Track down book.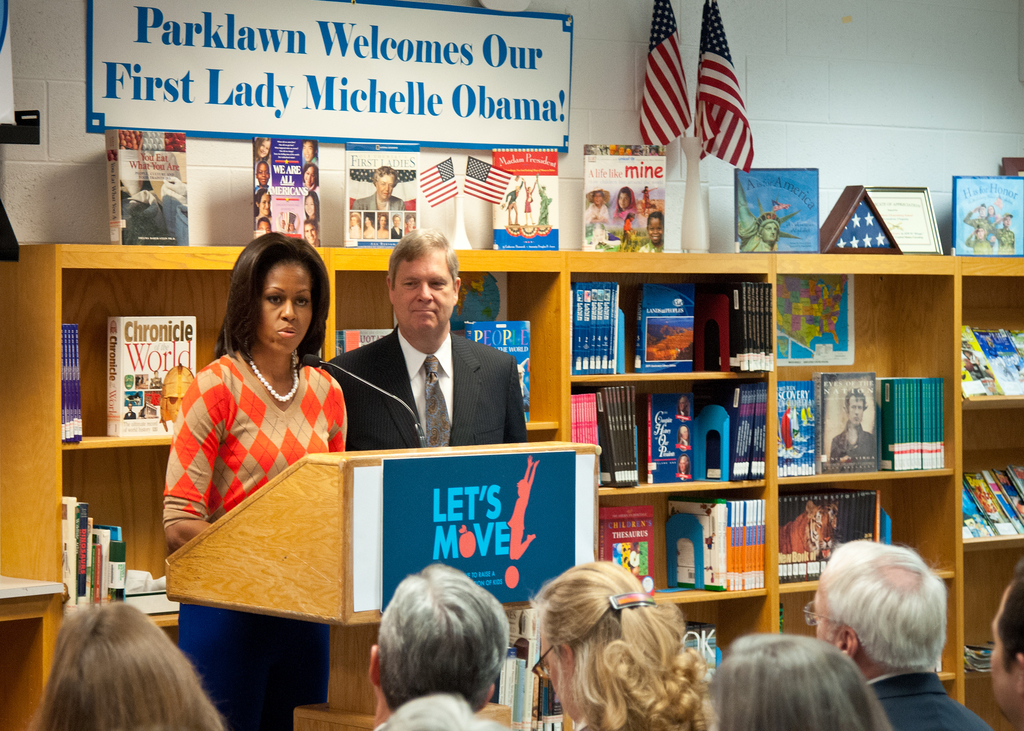
Tracked to 465/323/530/425.
